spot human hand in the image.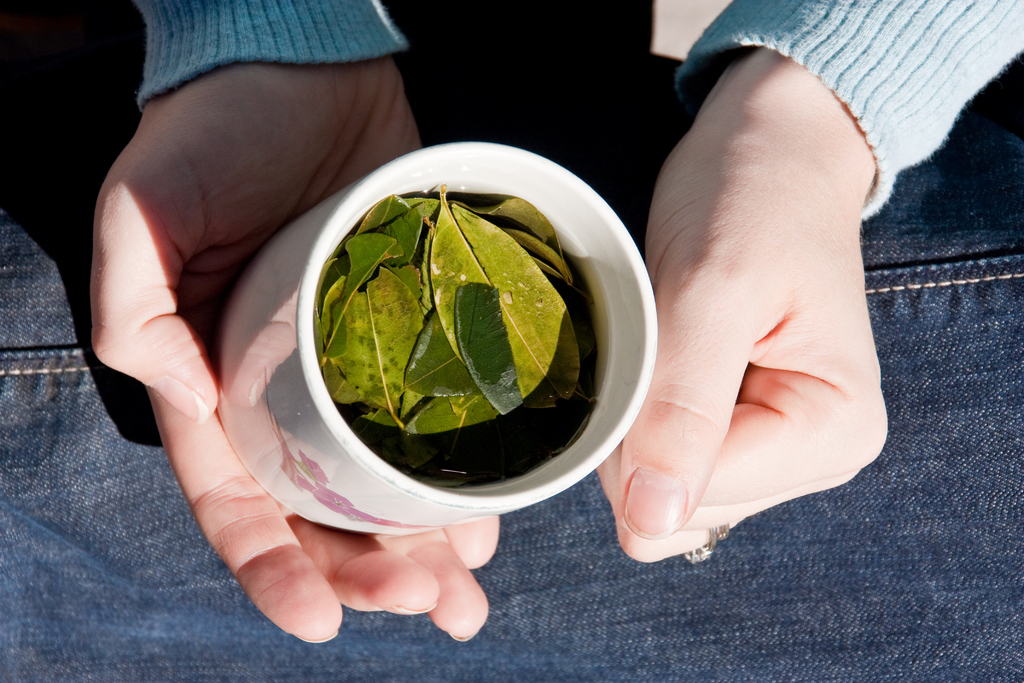
human hand found at x1=88, y1=55, x2=505, y2=642.
